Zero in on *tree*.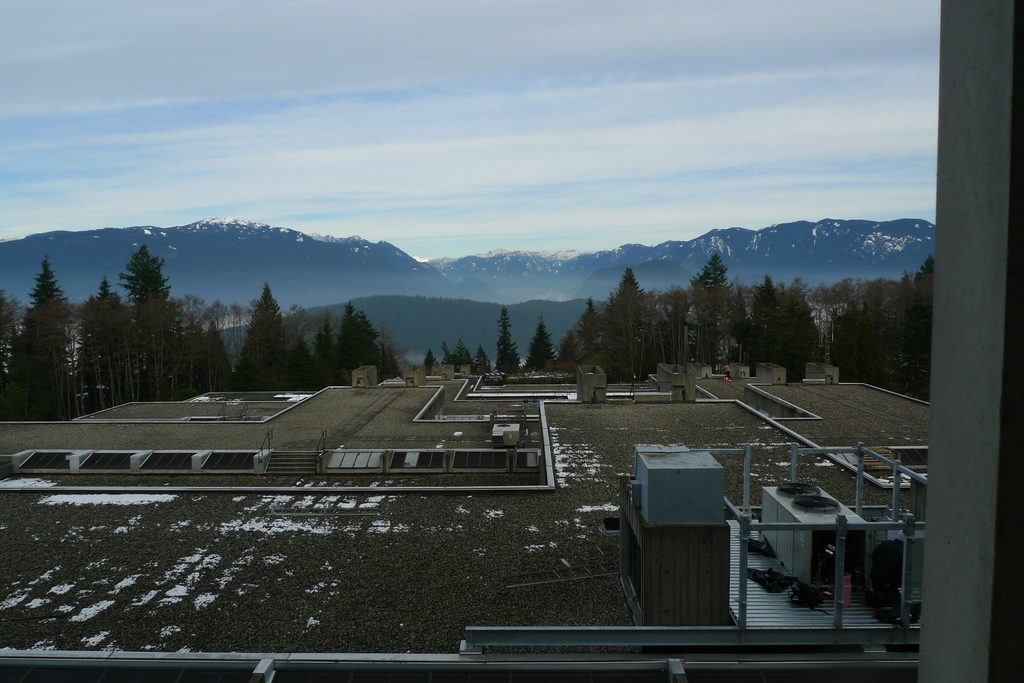
Zeroed in: (484,293,512,377).
